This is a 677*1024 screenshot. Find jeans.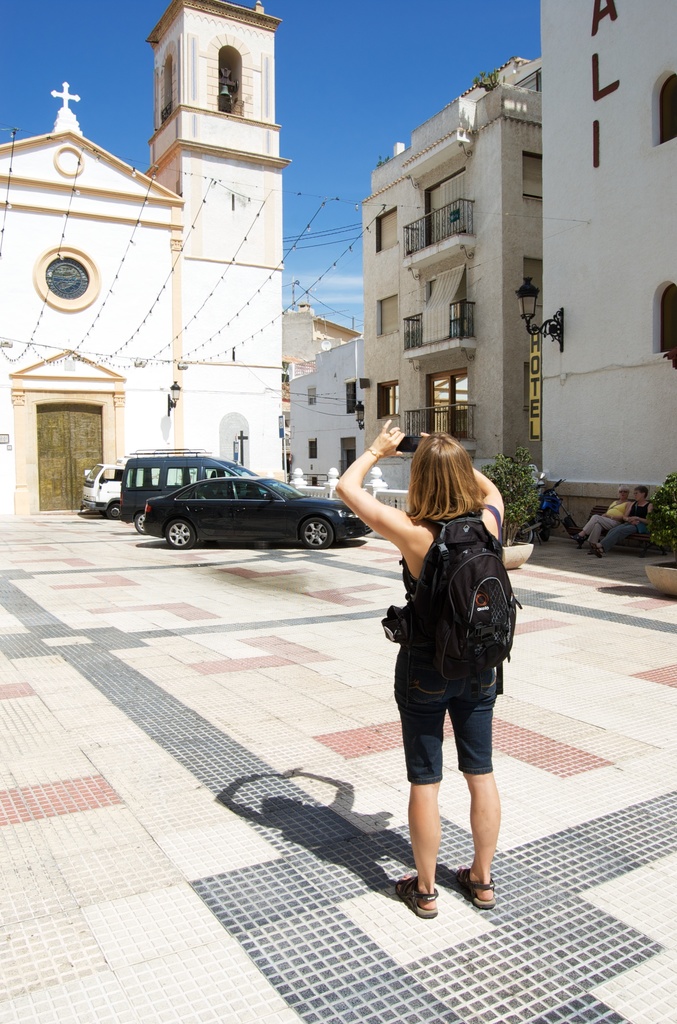
Bounding box: left=383, top=656, right=508, bottom=840.
